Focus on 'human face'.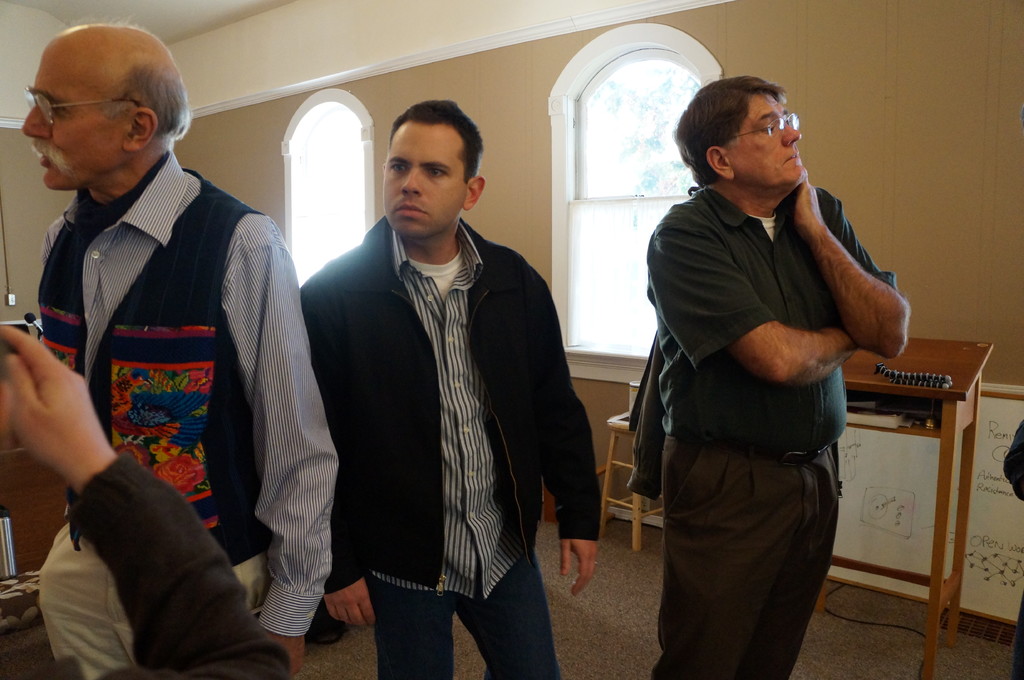
Focused at 727/90/806/186.
